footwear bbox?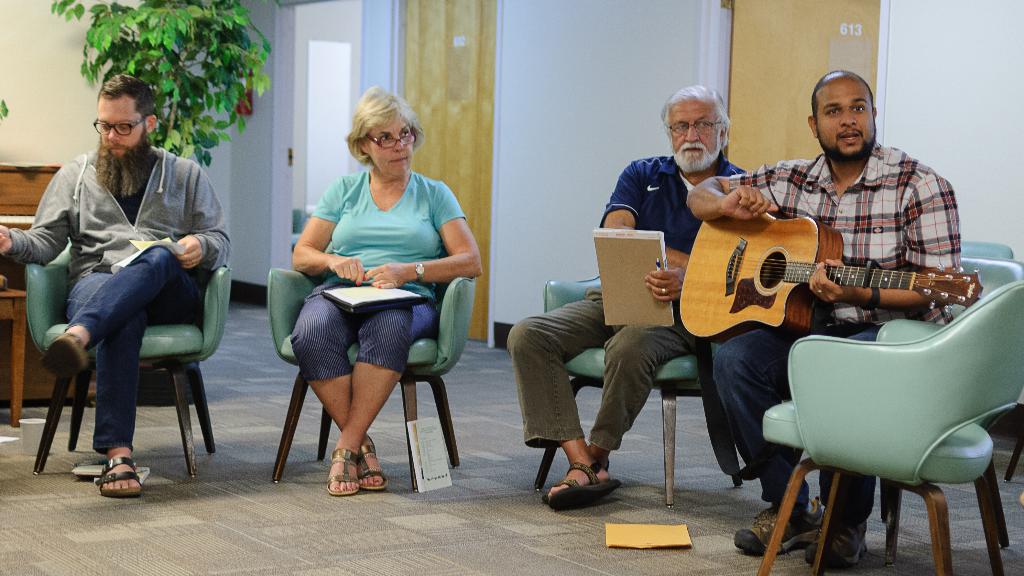
358, 437, 388, 491
